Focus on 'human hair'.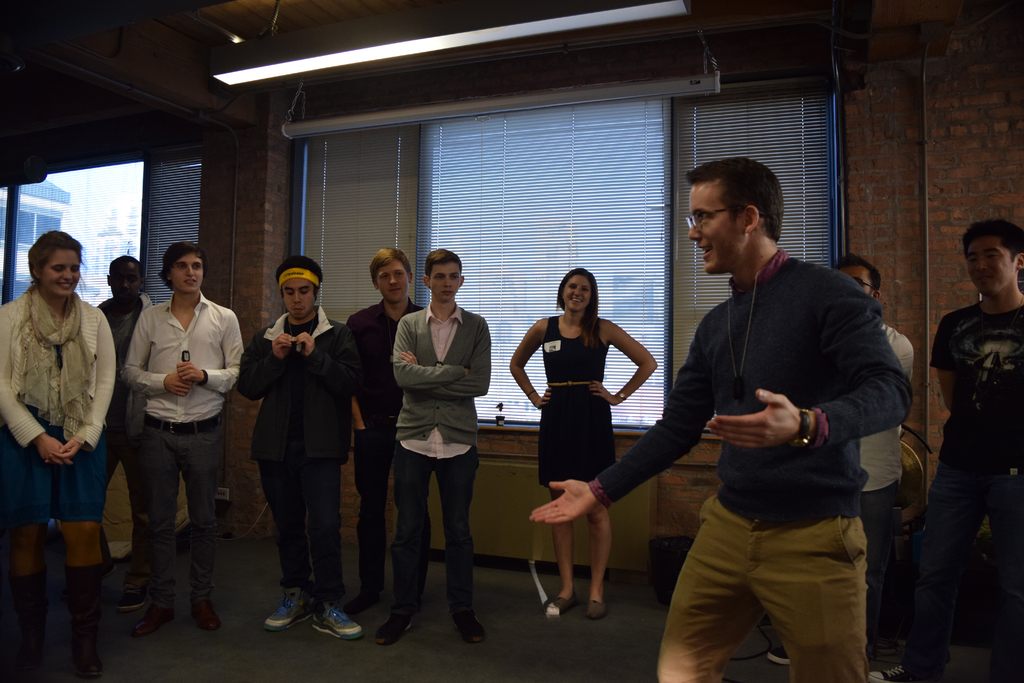
Focused at (691,158,790,257).
